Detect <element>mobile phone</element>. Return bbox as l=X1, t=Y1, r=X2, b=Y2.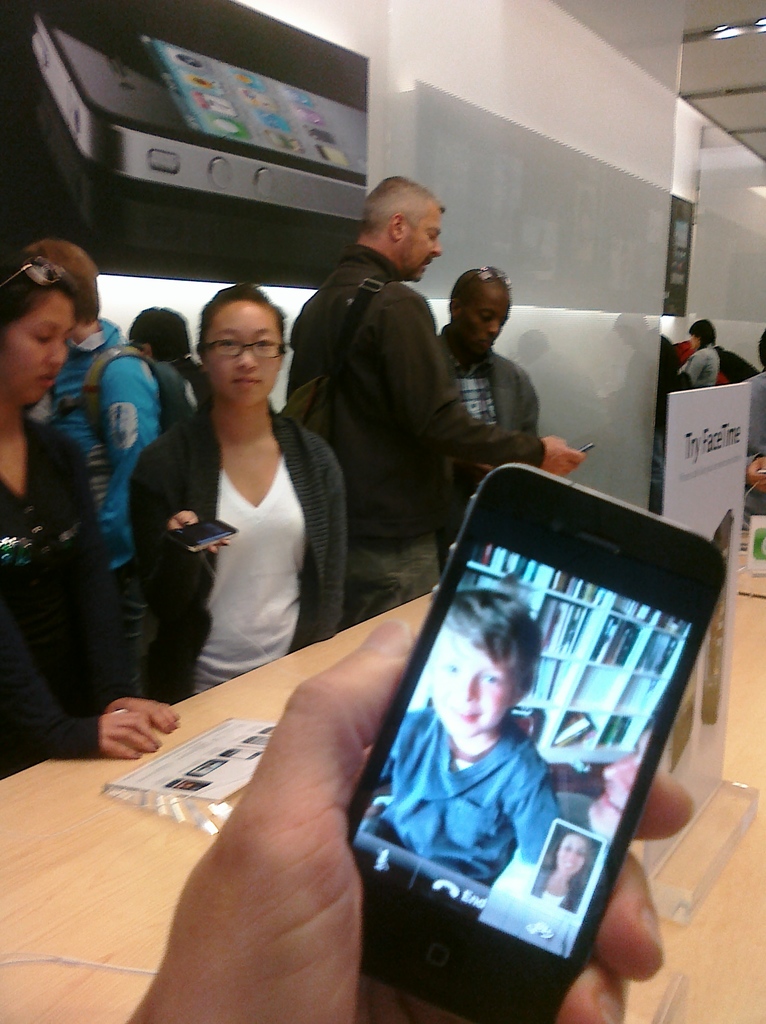
l=168, t=518, r=239, b=548.
